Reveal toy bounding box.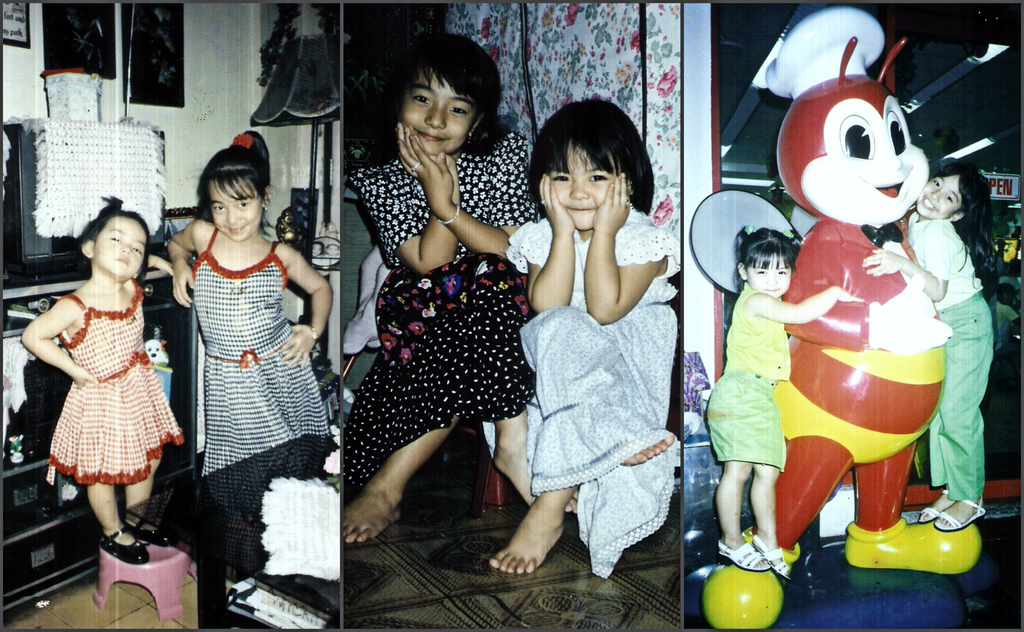
Revealed: <box>703,6,977,631</box>.
